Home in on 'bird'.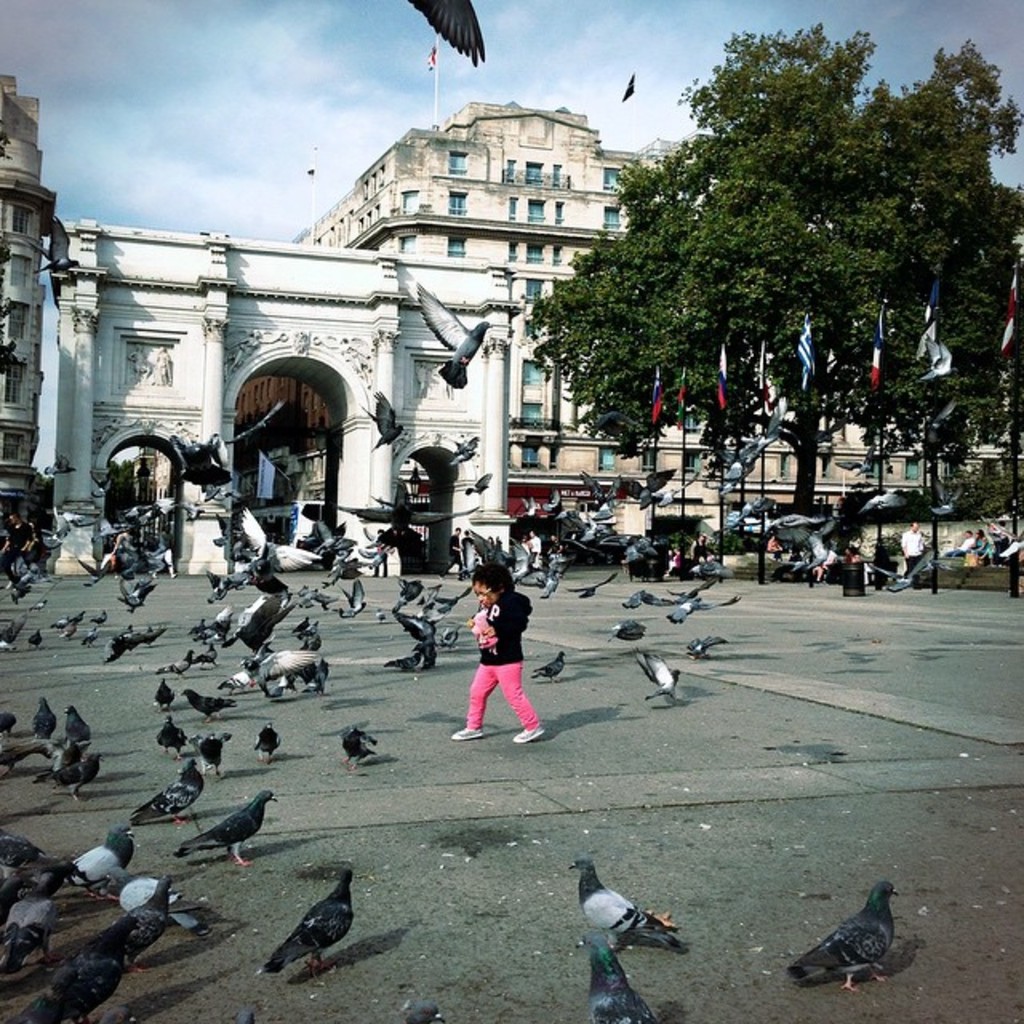
Homed in at pyautogui.locateOnScreen(566, 573, 618, 600).
